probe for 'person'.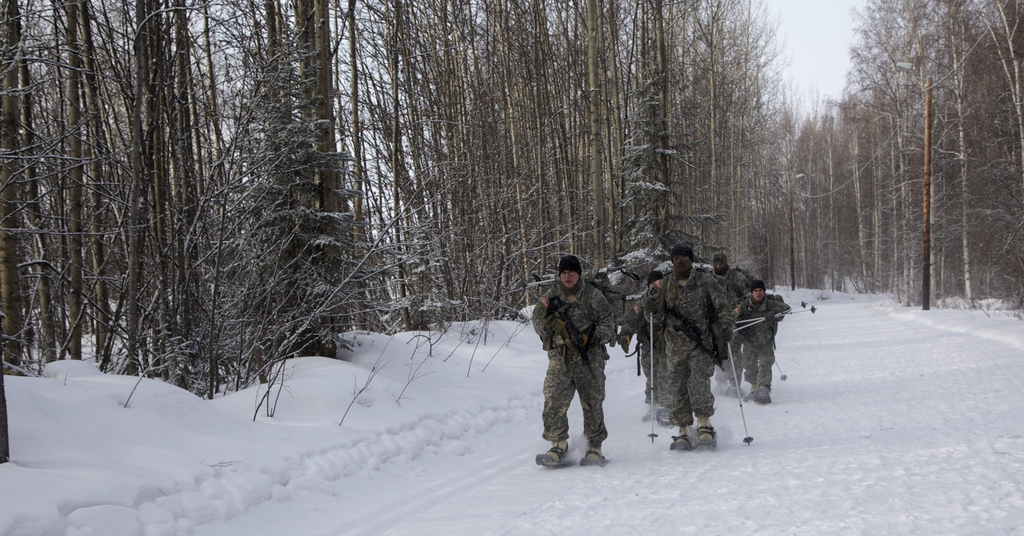
Probe result: x1=641, y1=237, x2=729, y2=453.
